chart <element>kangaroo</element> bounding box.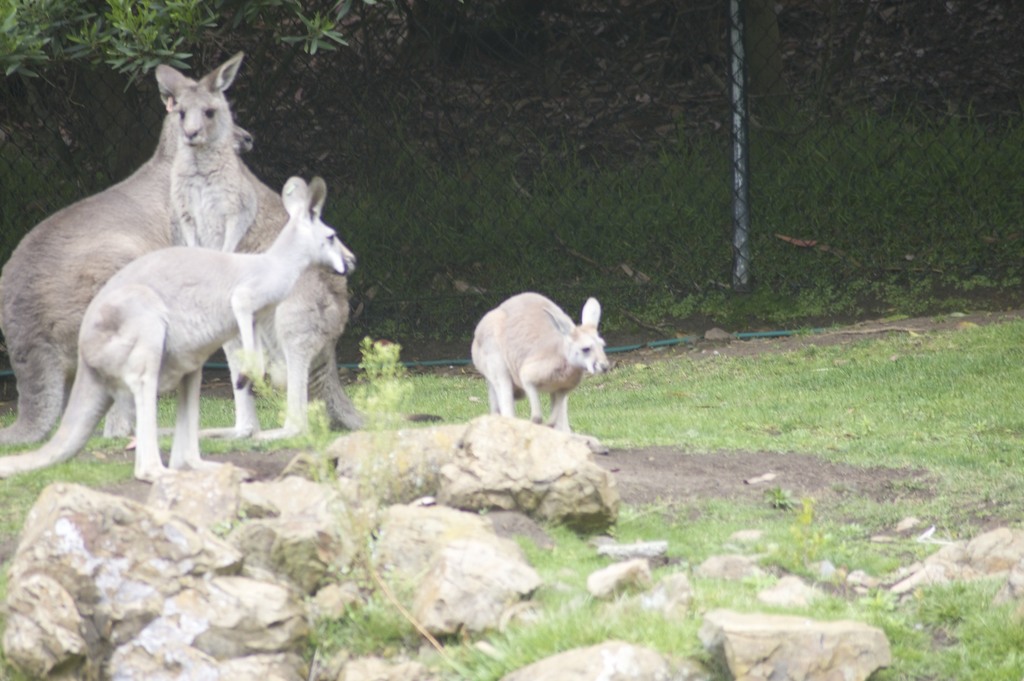
Charted: bbox(0, 104, 257, 440).
